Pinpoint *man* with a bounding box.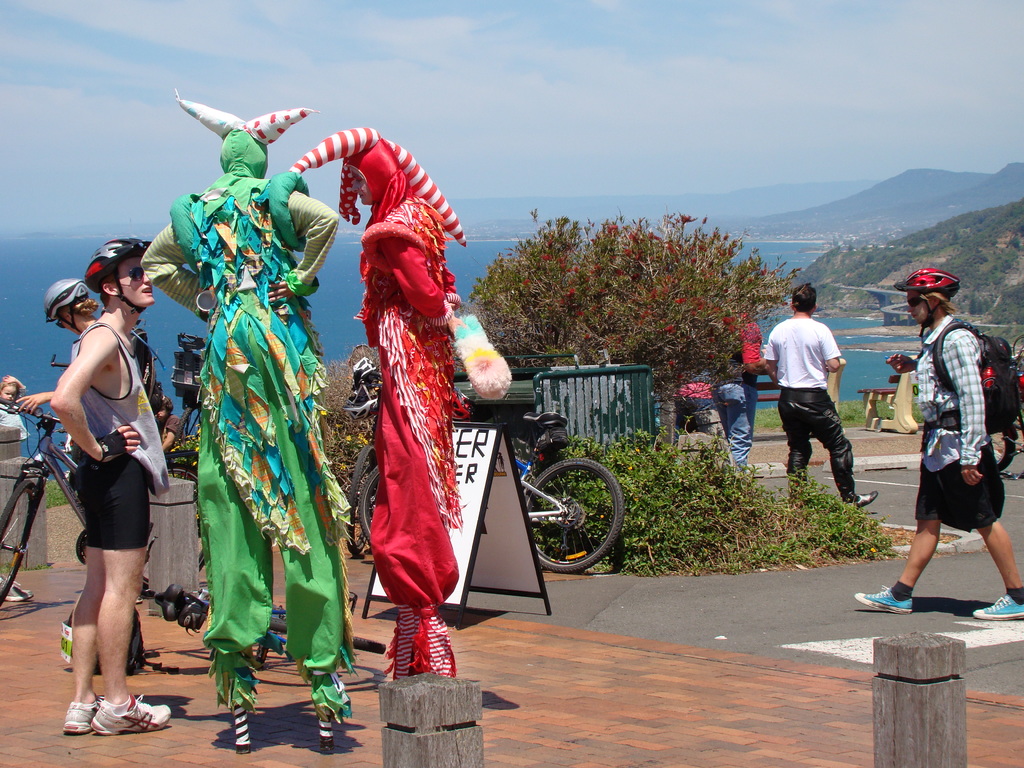
x1=47, y1=234, x2=188, y2=739.
